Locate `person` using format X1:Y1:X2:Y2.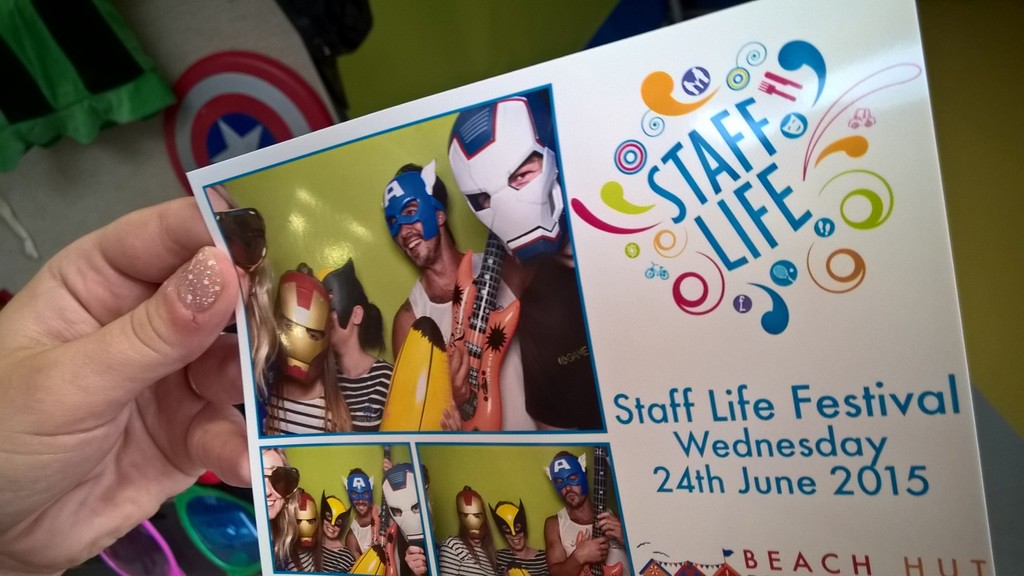
444:88:601:429.
